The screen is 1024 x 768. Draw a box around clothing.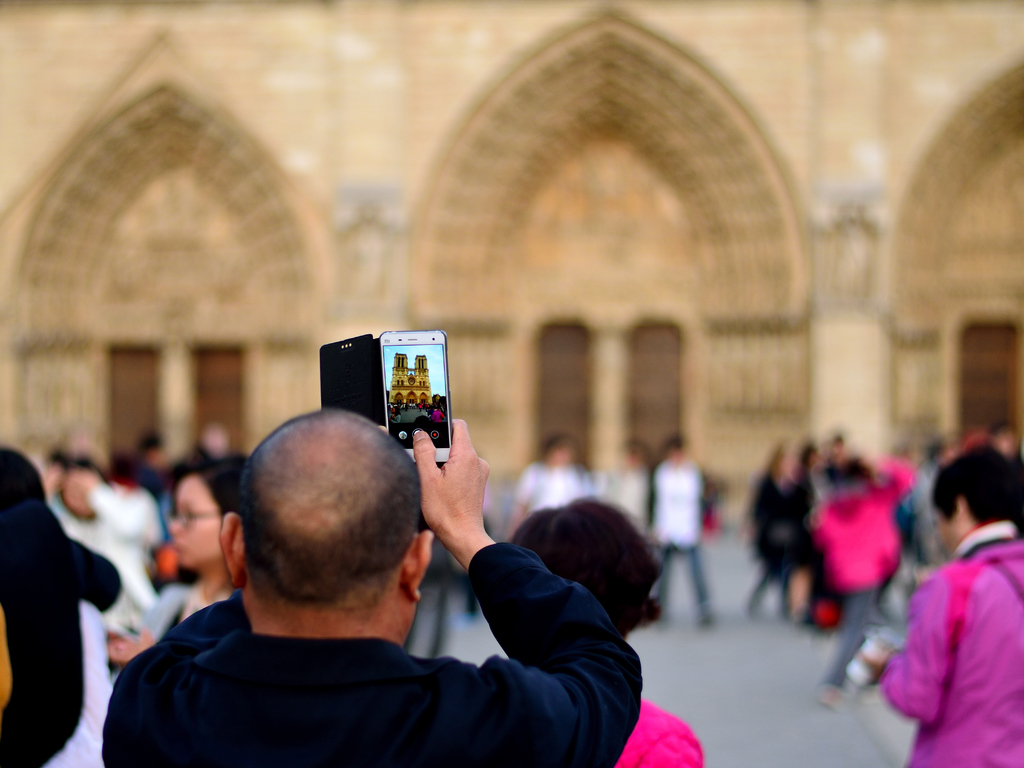
[120, 483, 163, 552].
